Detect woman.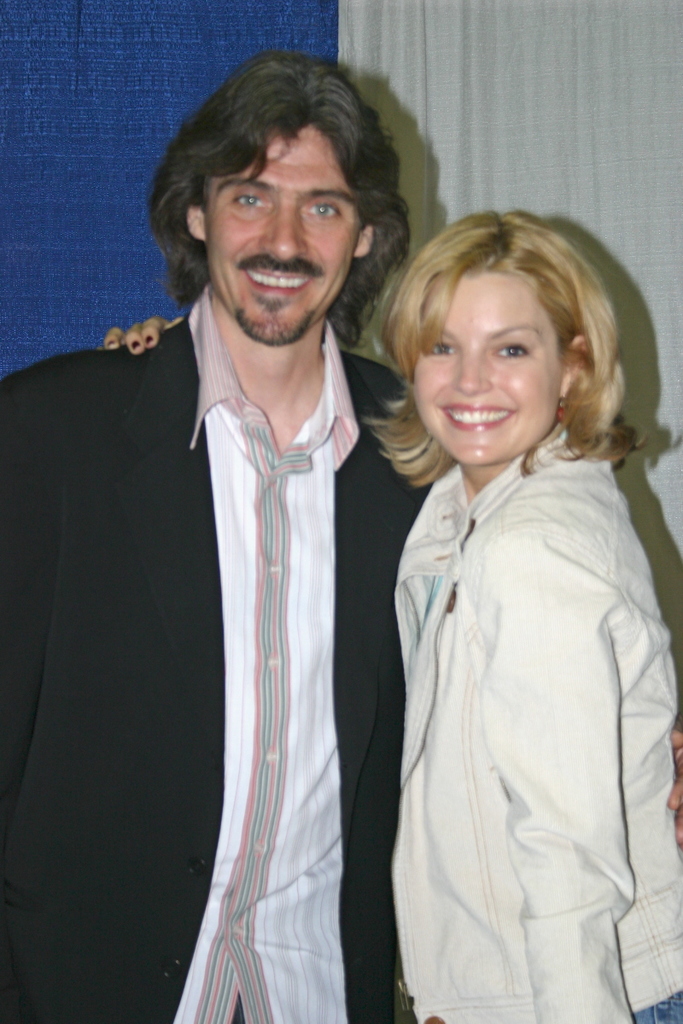
Detected at 354, 218, 678, 1006.
